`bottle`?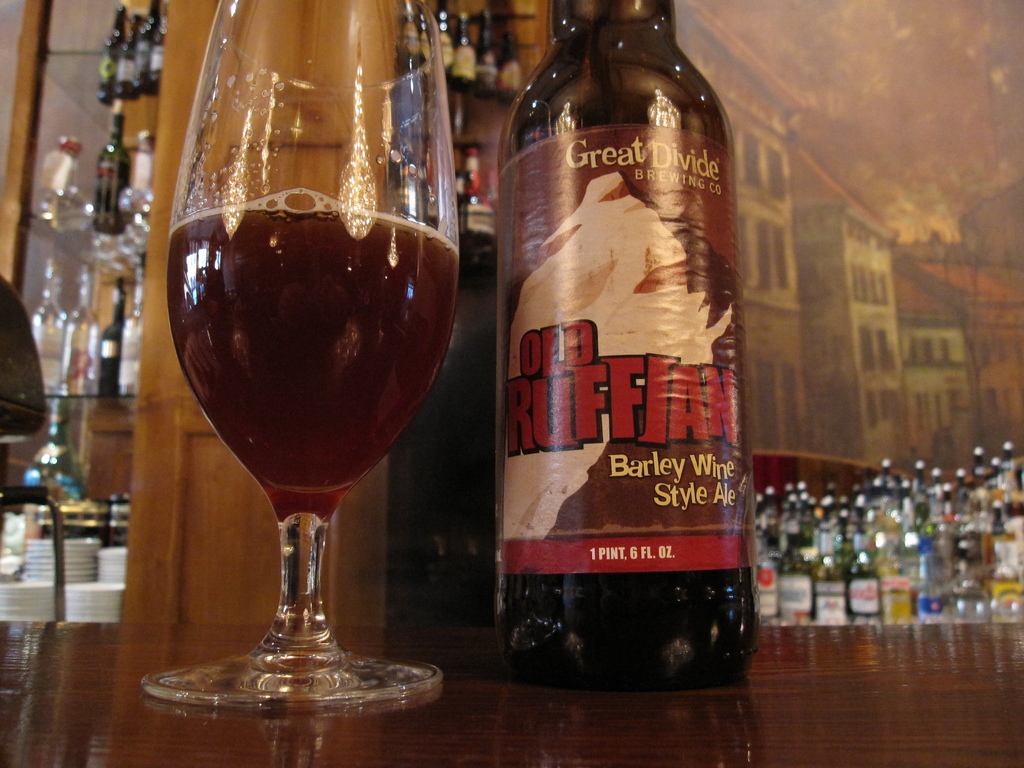
477/29/502/92
